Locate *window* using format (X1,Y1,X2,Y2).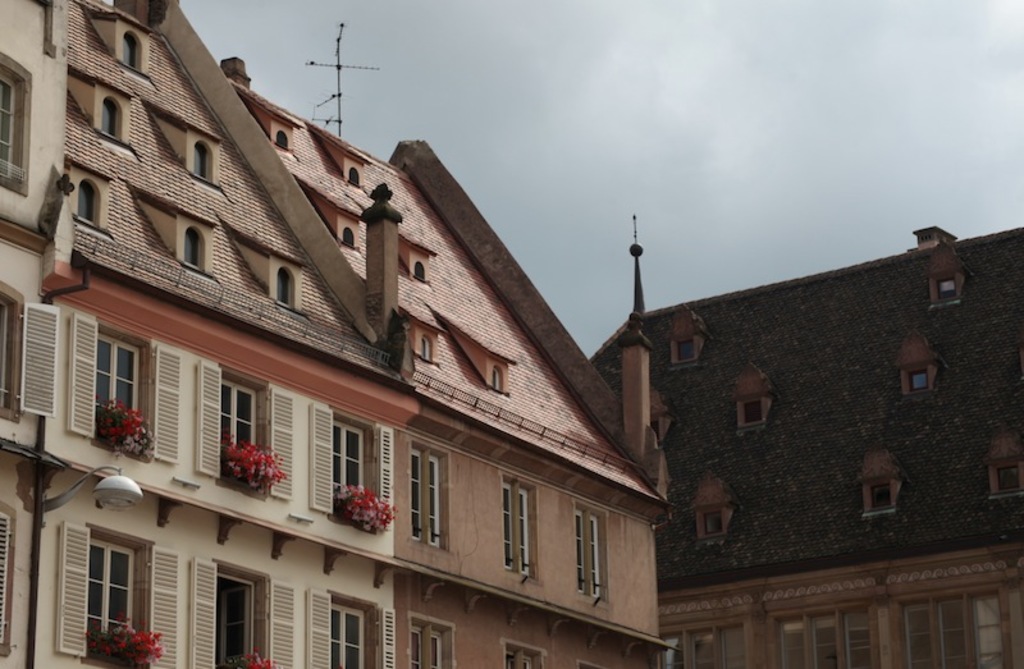
(782,614,877,668).
